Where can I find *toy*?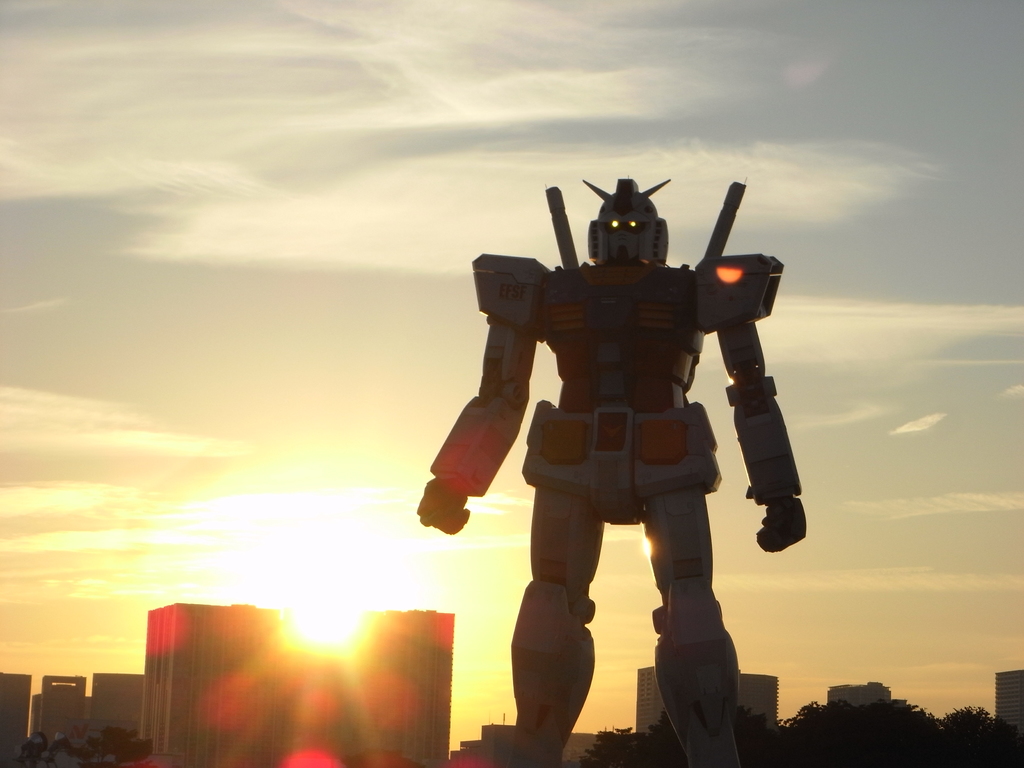
You can find it at [419,162,823,709].
